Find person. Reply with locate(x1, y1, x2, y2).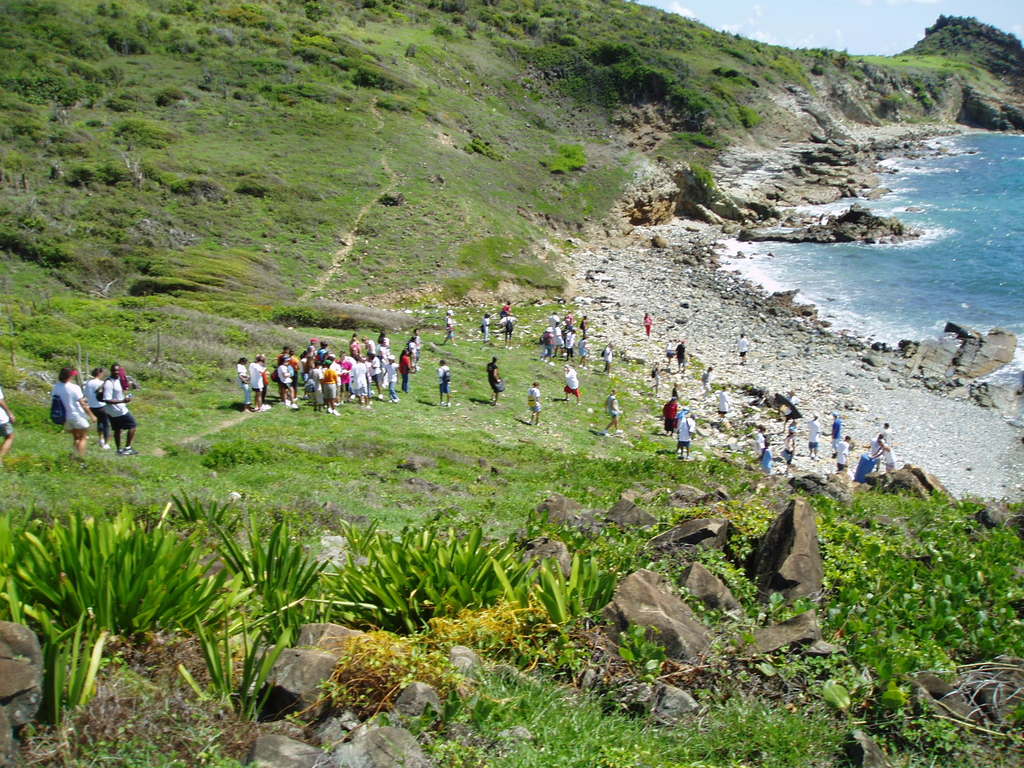
locate(479, 311, 499, 340).
